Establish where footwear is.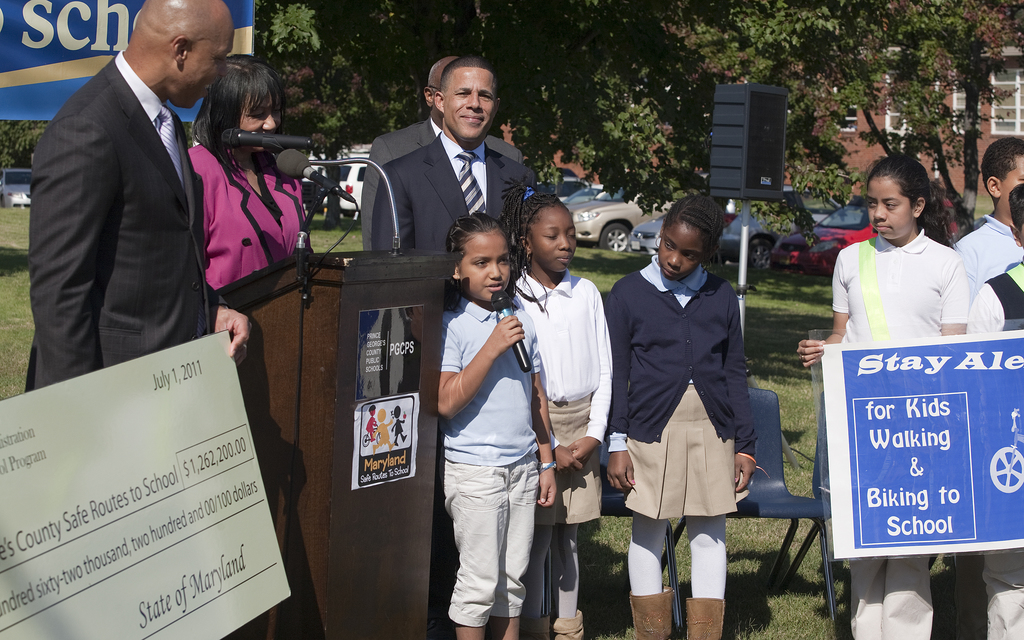
Established at {"left": 521, "top": 613, "right": 553, "bottom": 639}.
